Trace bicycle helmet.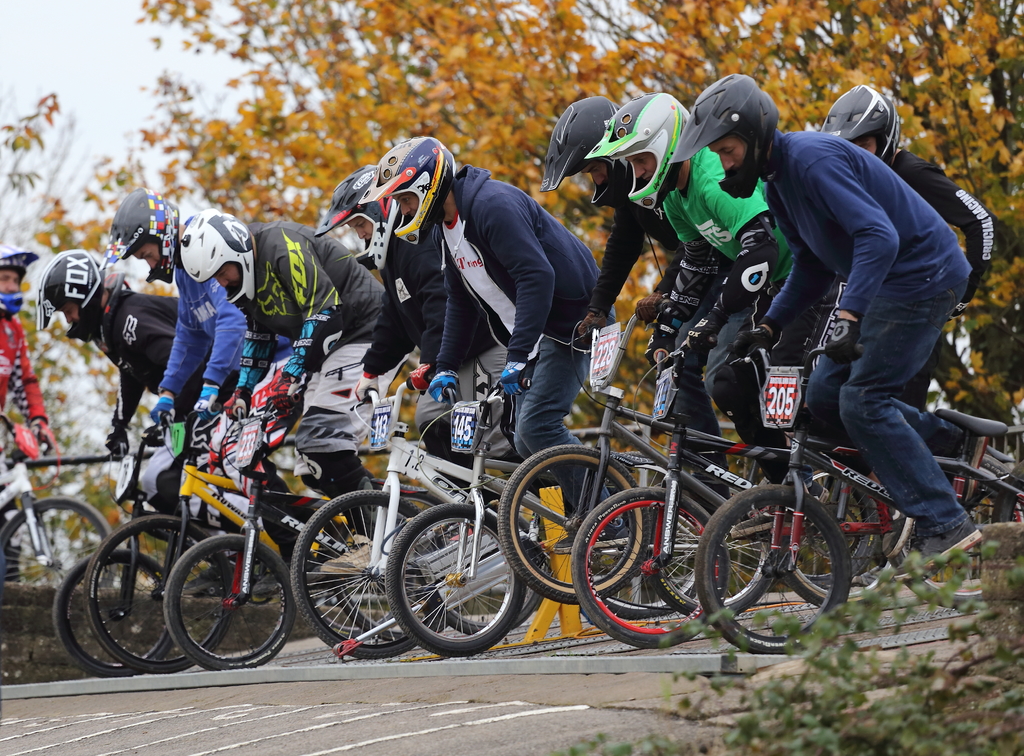
Traced to (x1=40, y1=252, x2=115, y2=337).
